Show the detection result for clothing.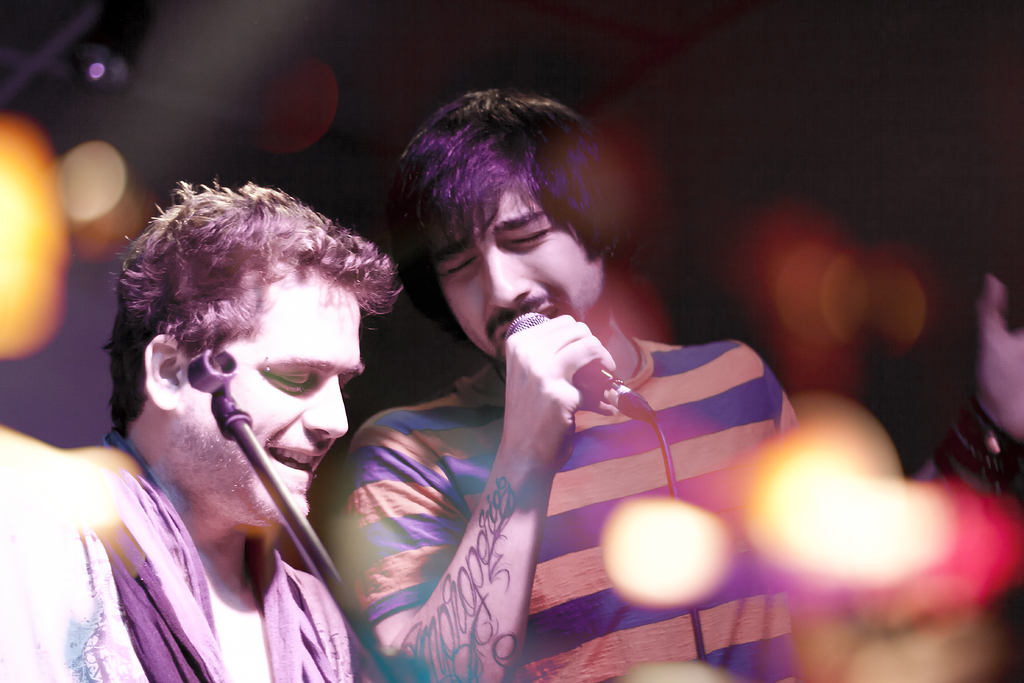
{"left": 332, "top": 342, "right": 805, "bottom": 682}.
